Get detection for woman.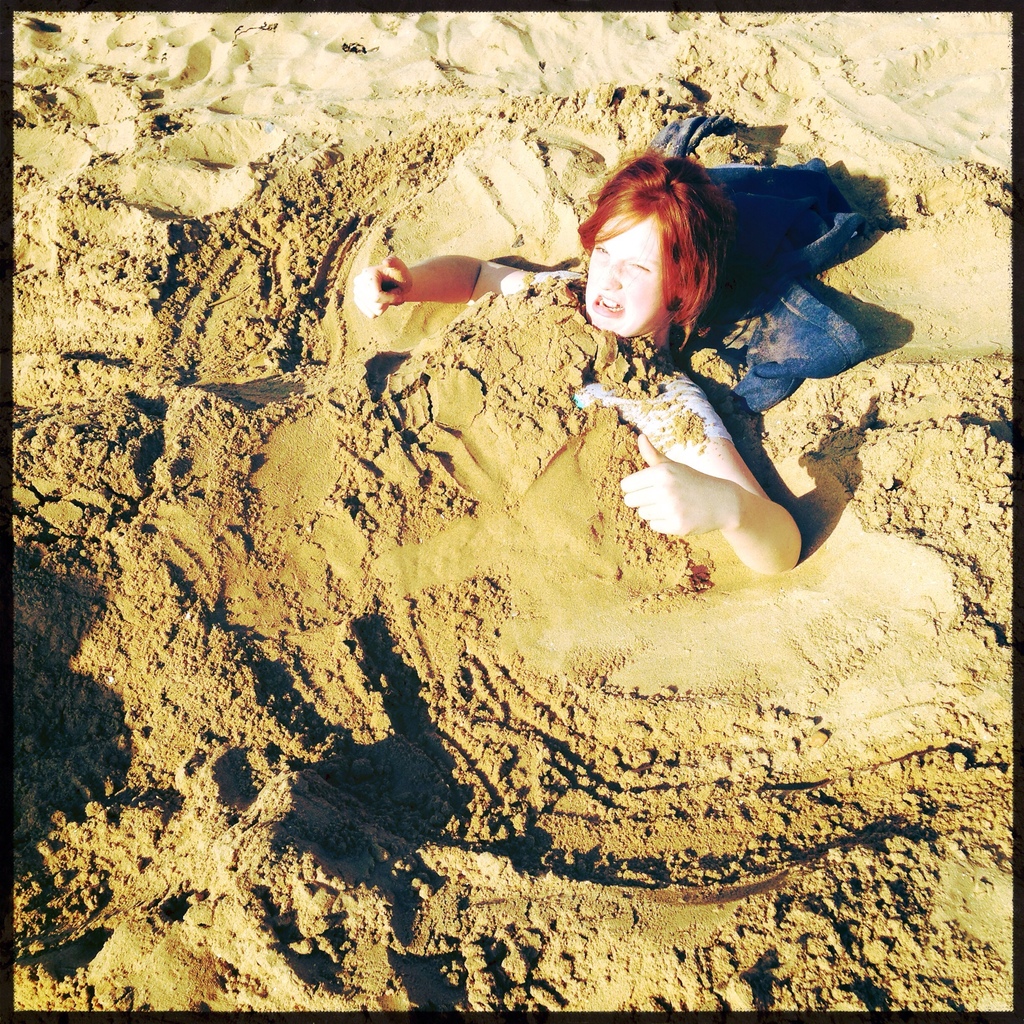
Detection: detection(394, 161, 894, 600).
